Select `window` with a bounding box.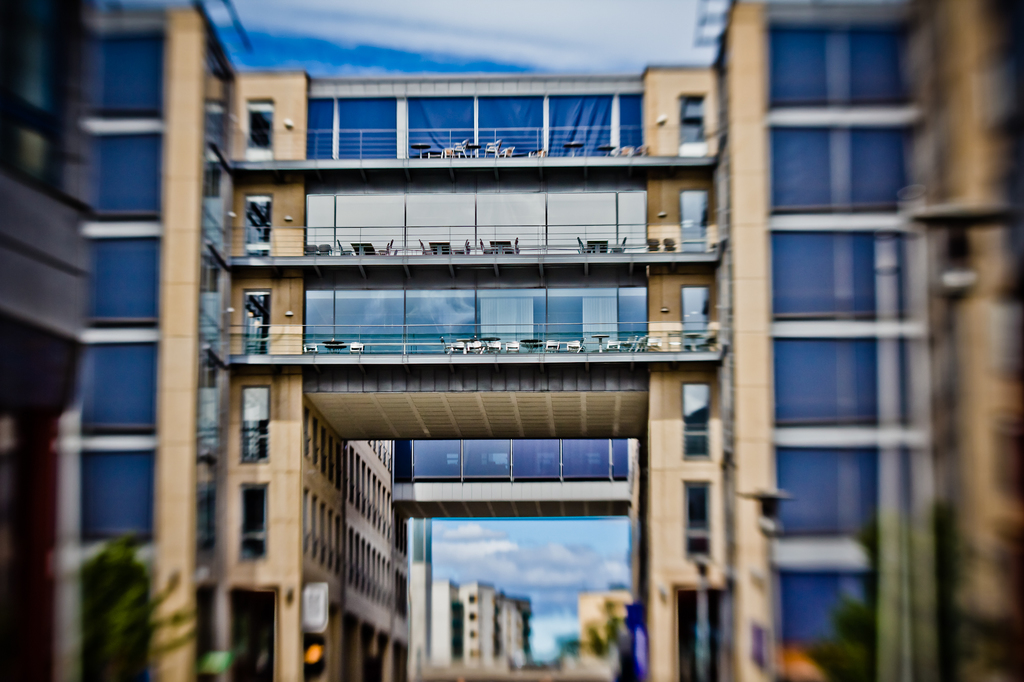
(x1=676, y1=384, x2=710, y2=456).
